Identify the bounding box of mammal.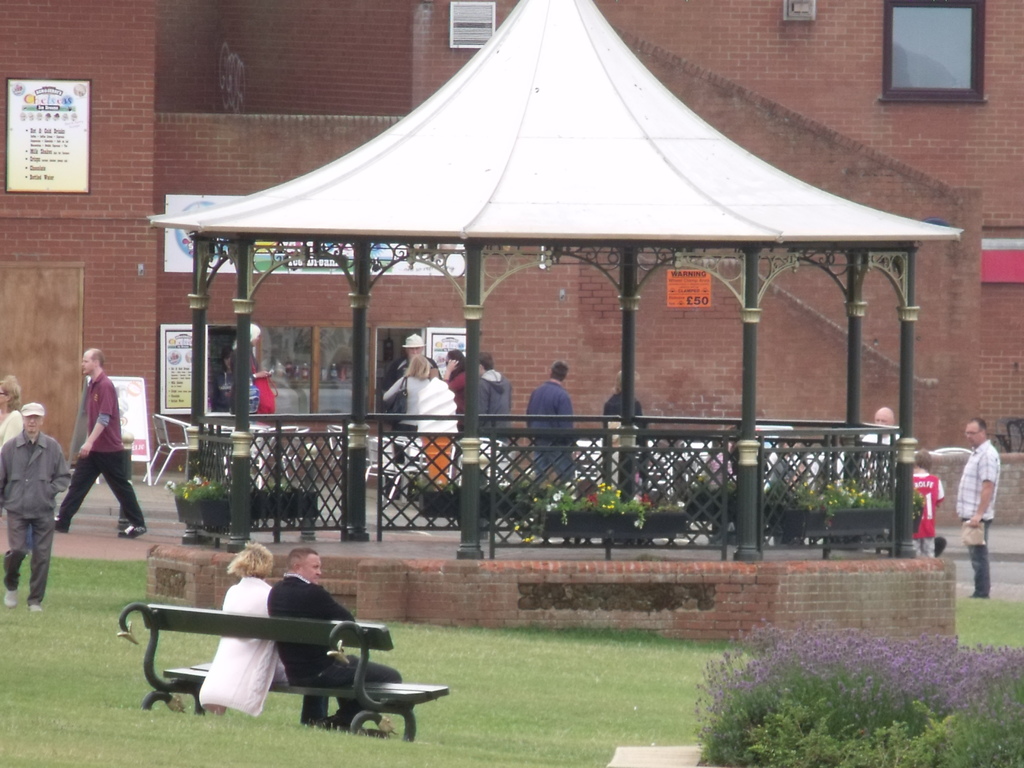
[left=519, top=360, right=575, bottom=492].
